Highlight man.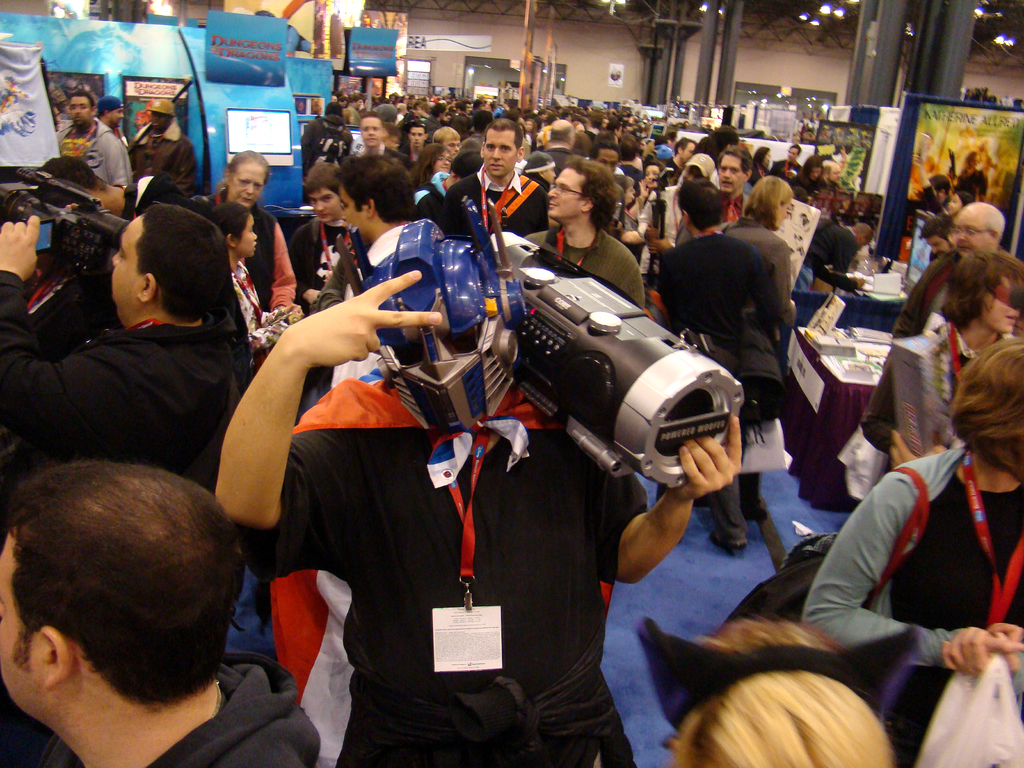
Highlighted region: {"x1": 520, "y1": 155, "x2": 639, "y2": 312}.
